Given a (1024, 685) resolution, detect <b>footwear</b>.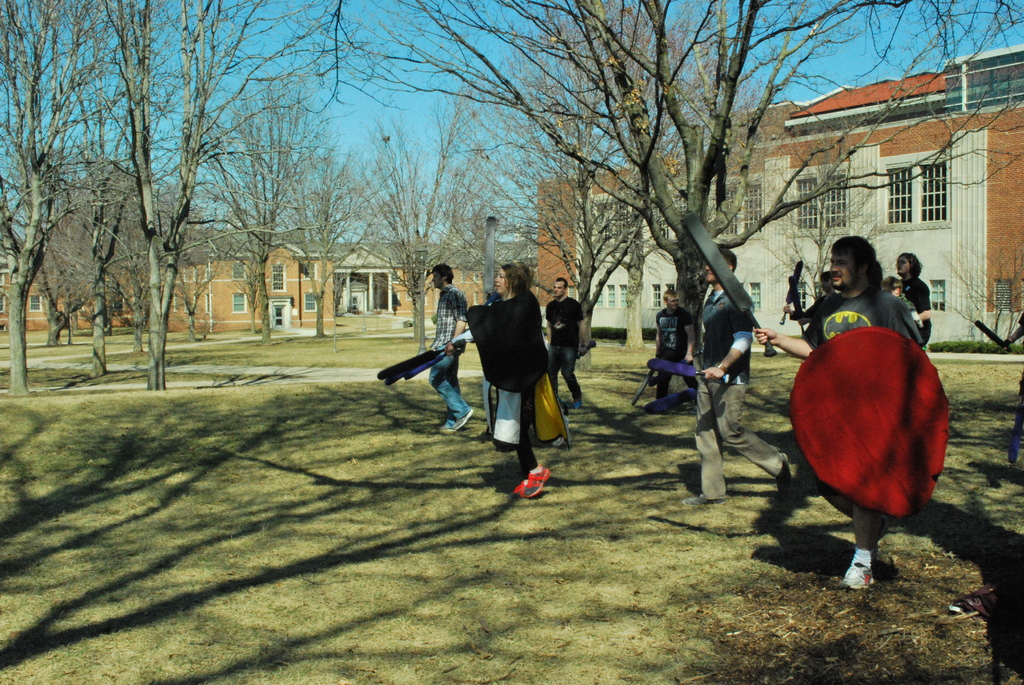
[left=680, top=491, right=726, bottom=504].
